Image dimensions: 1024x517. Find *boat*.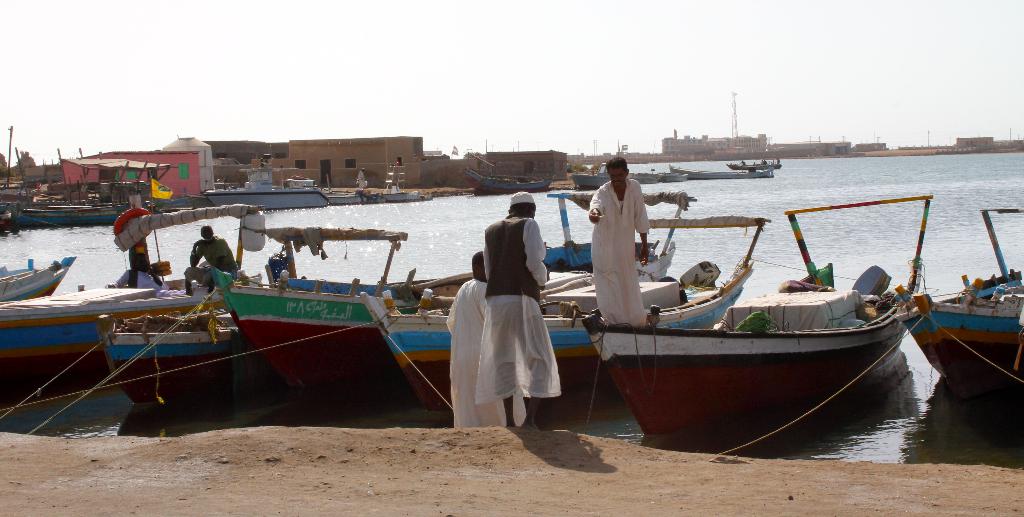
locate(204, 190, 690, 420).
